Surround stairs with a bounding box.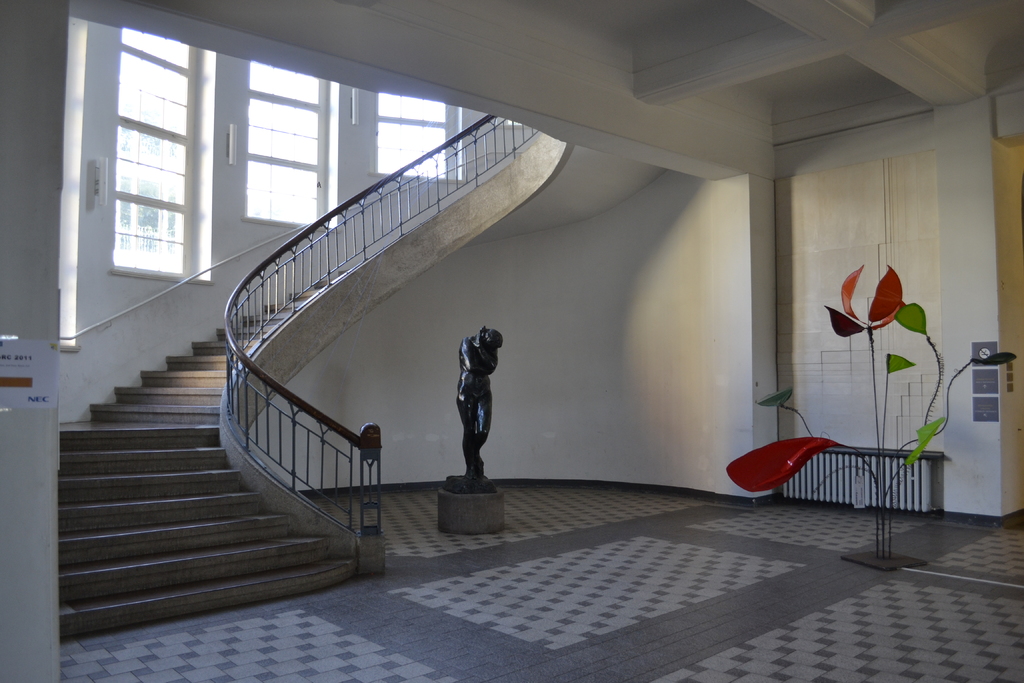
<bbox>52, 270, 360, 639</bbox>.
